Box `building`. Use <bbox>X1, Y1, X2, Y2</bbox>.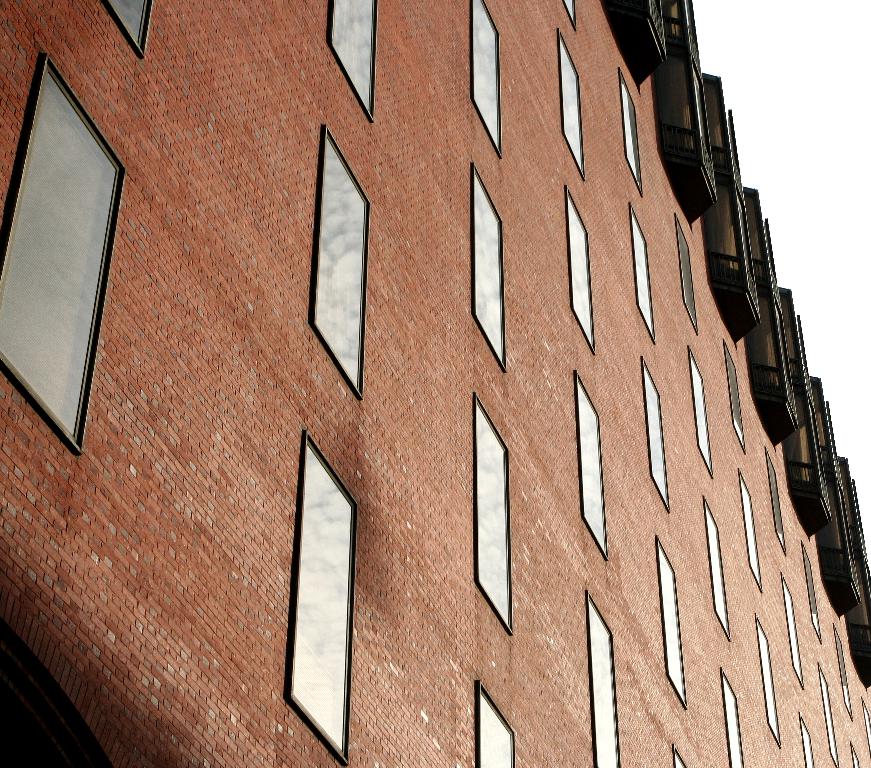
<bbox>0, 2, 870, 767</bbox>.
